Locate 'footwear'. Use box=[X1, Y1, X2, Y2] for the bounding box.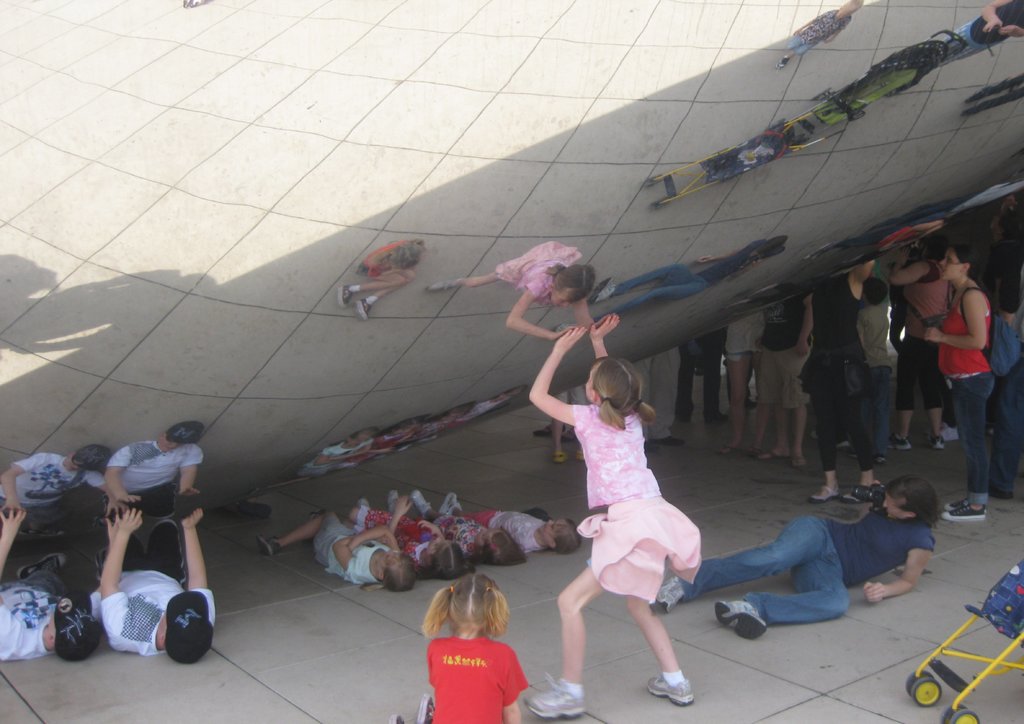
box=[656, 437, 684, 446].
